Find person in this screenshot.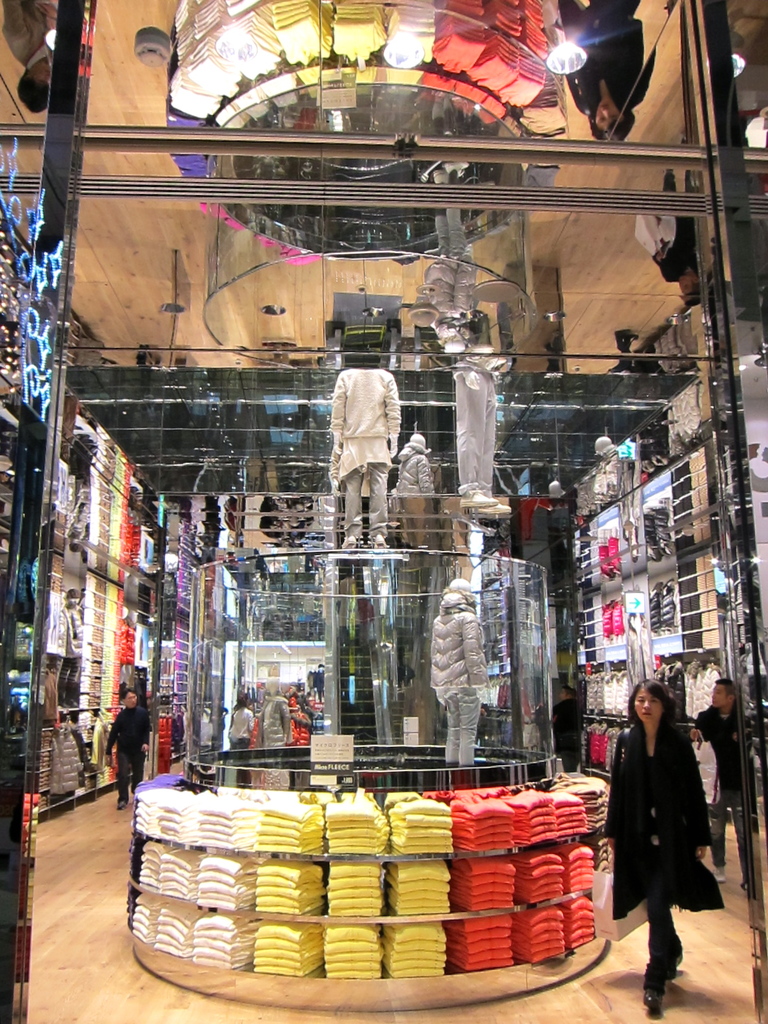
The bounding box for person is l=103, t=687, r=145, b=810.
